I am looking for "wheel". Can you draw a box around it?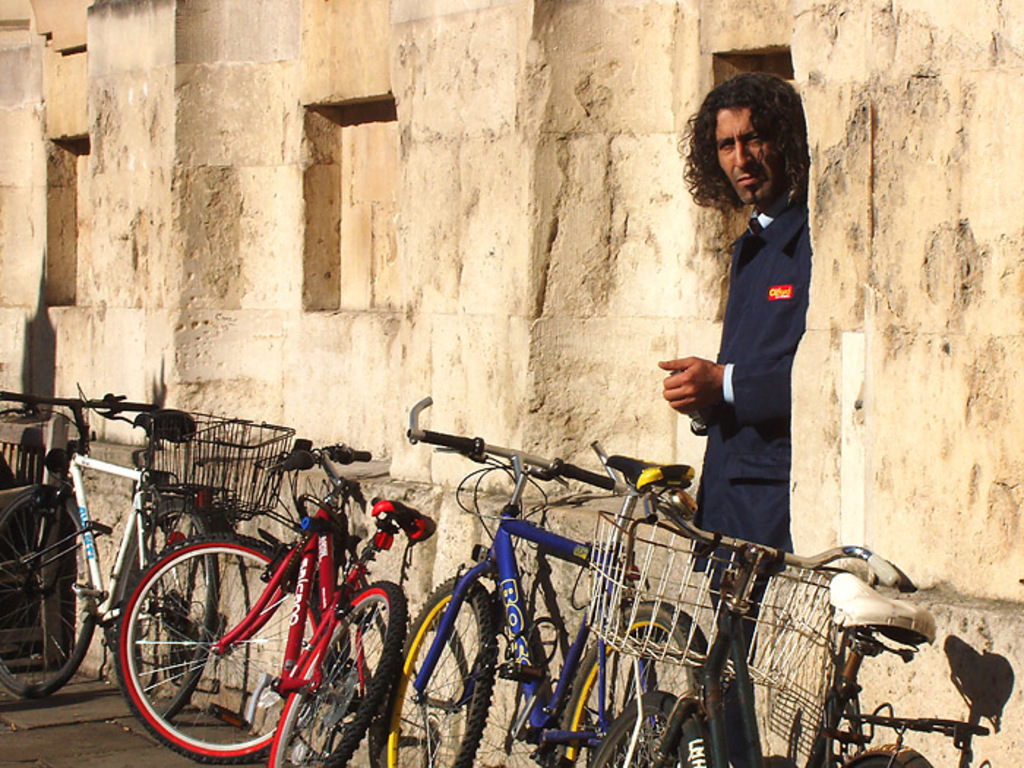
Sure, the bounding box is left=595, top=692, right=699, bottom=767.
